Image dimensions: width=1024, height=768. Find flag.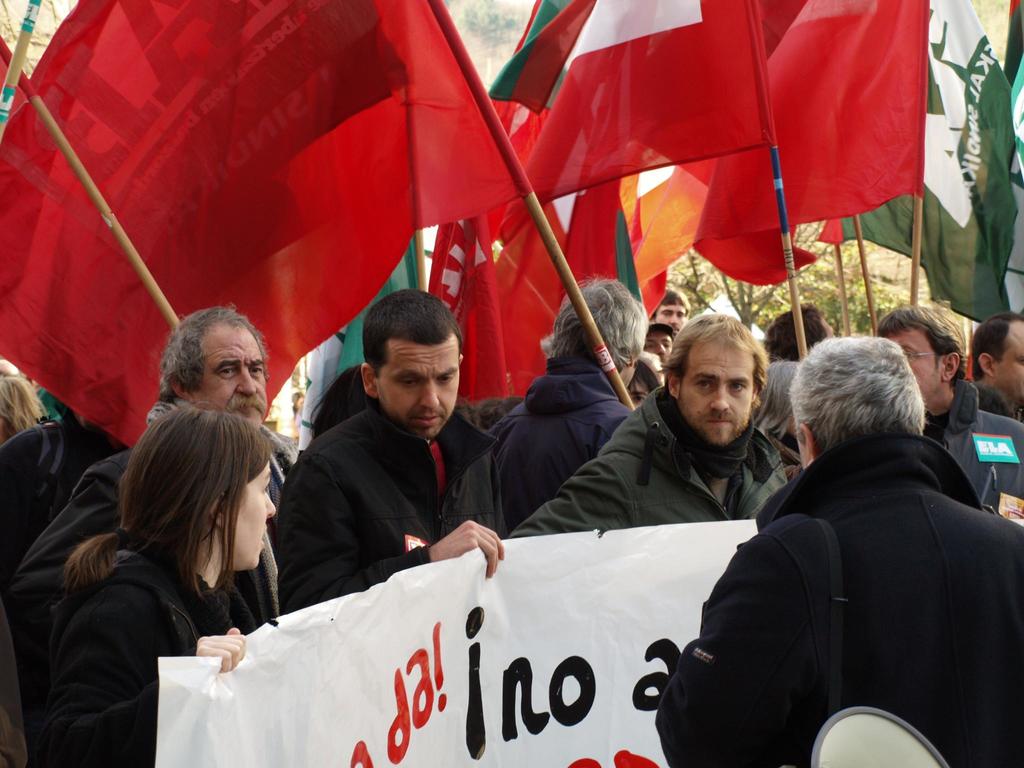
[816, 0, 1023, 326].
